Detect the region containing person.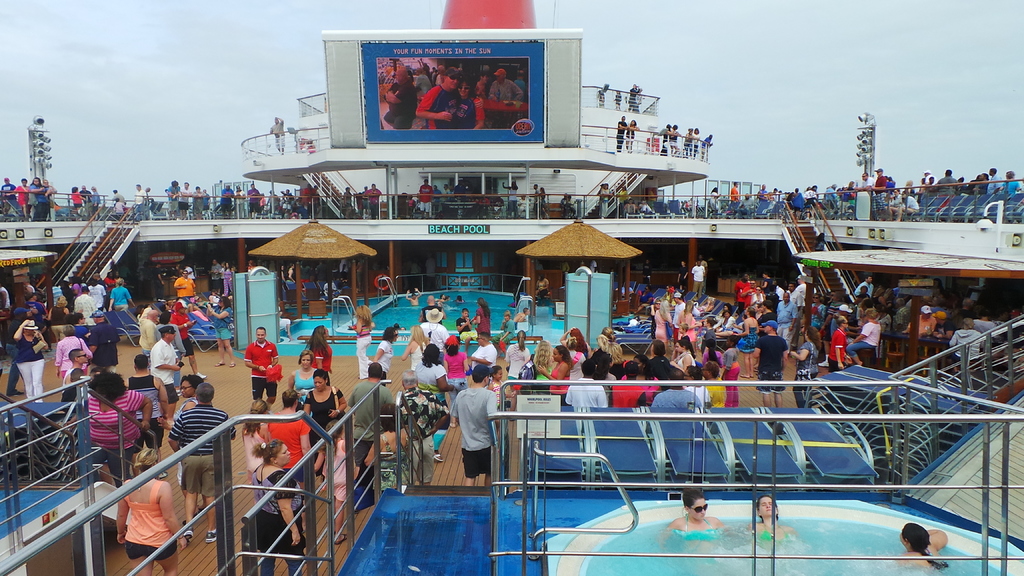
927/311/953/341.
